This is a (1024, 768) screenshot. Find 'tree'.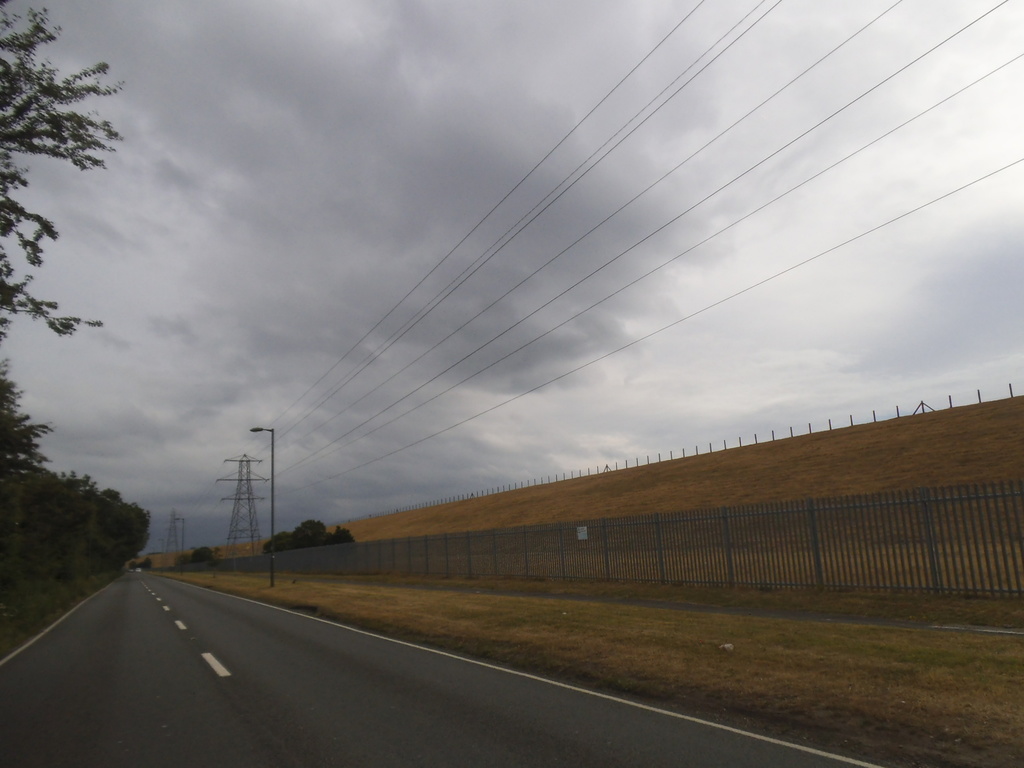
Bounding box: [left=0, top=355, right=54, bottom=459].
